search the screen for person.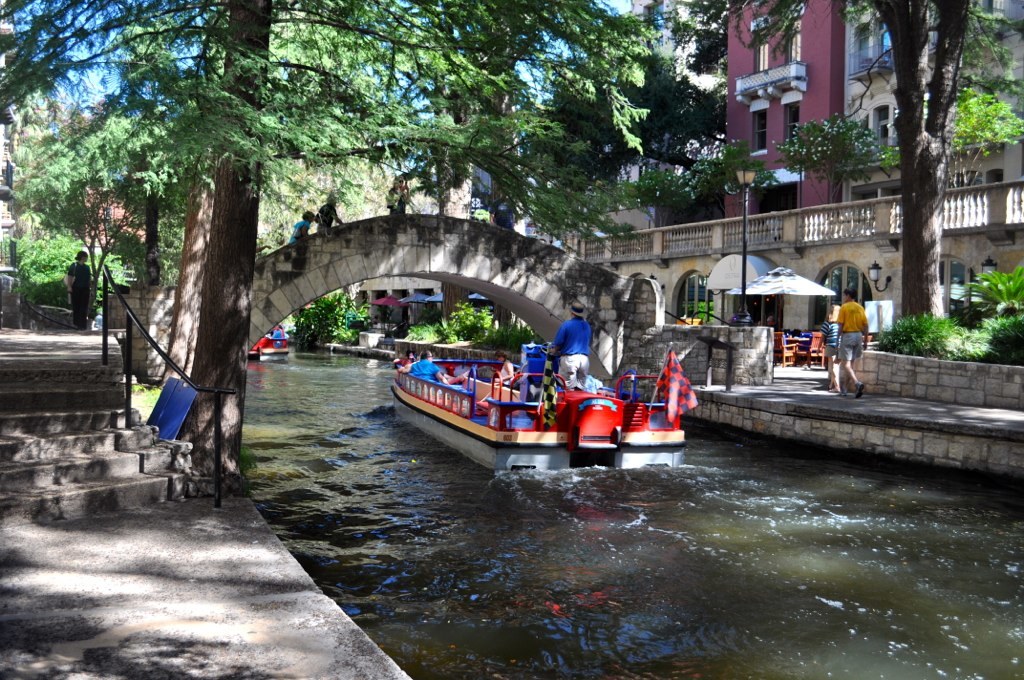
Found at <region>285, 211, 322, 243</region>.
